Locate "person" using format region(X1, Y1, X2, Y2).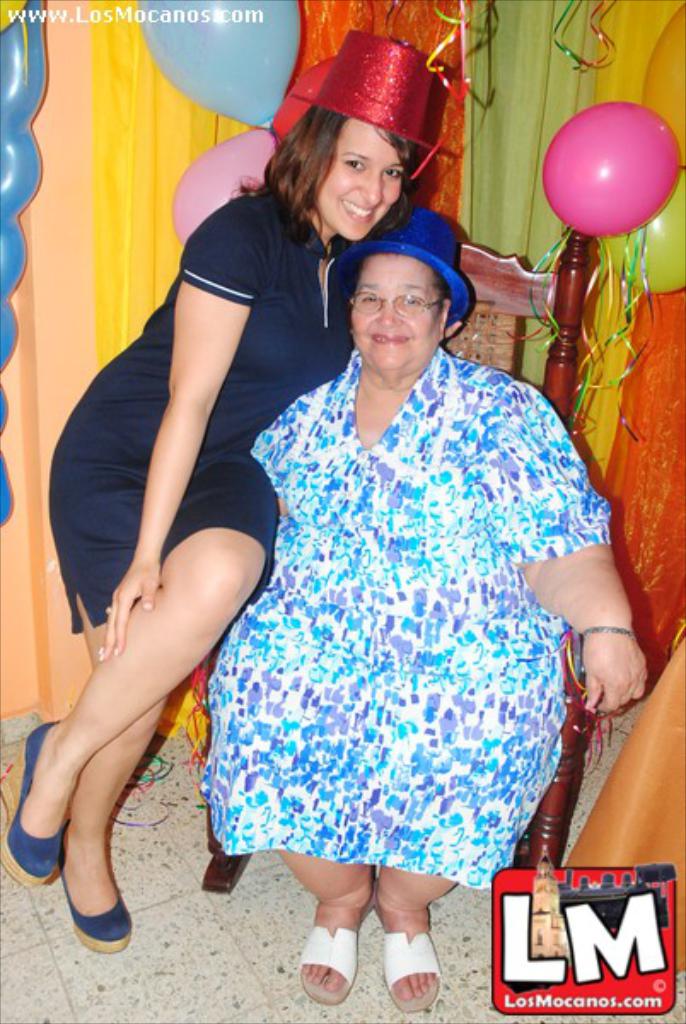
region(198, 205, 647, 1010).
